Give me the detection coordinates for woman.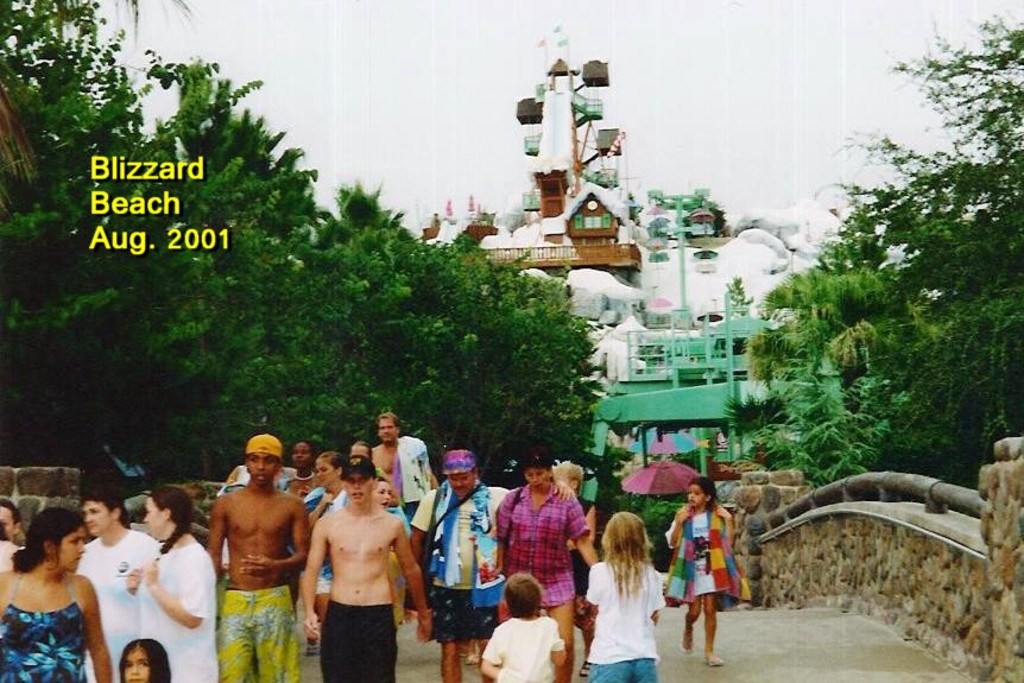
<box>299,449,352,630</box>.
